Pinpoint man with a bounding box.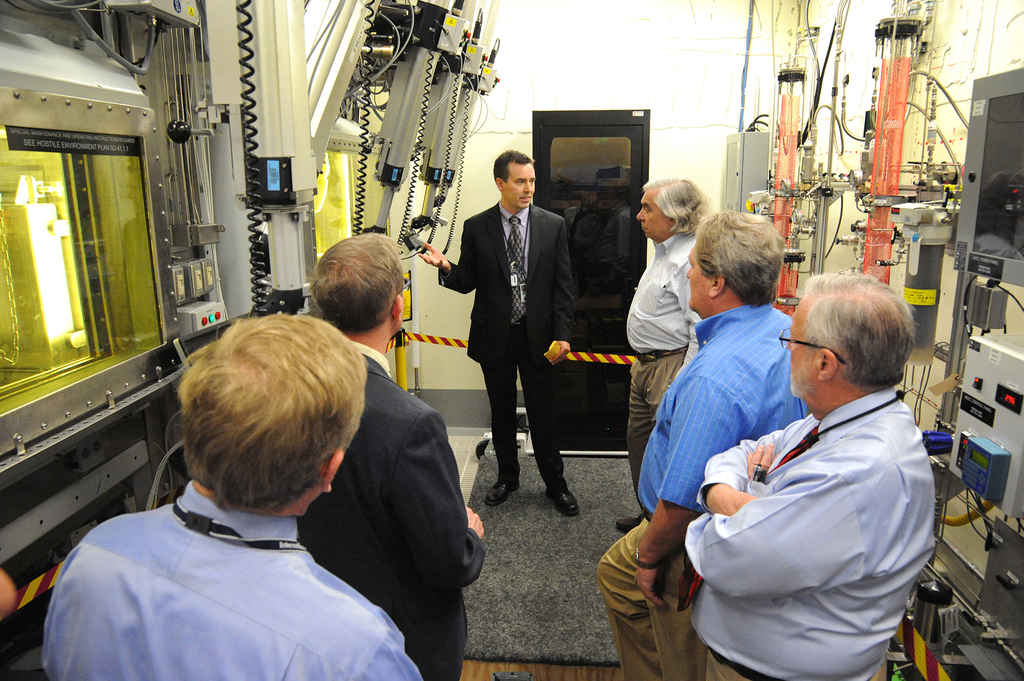
294, 232, 483, 680.
